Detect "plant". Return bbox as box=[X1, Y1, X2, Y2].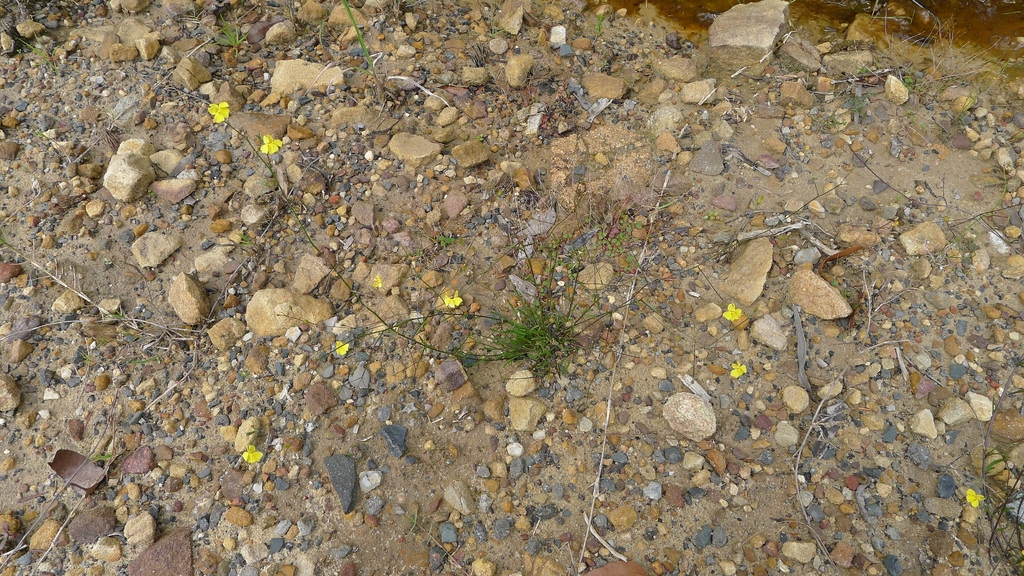
box=[95, 452, 115, 461].
